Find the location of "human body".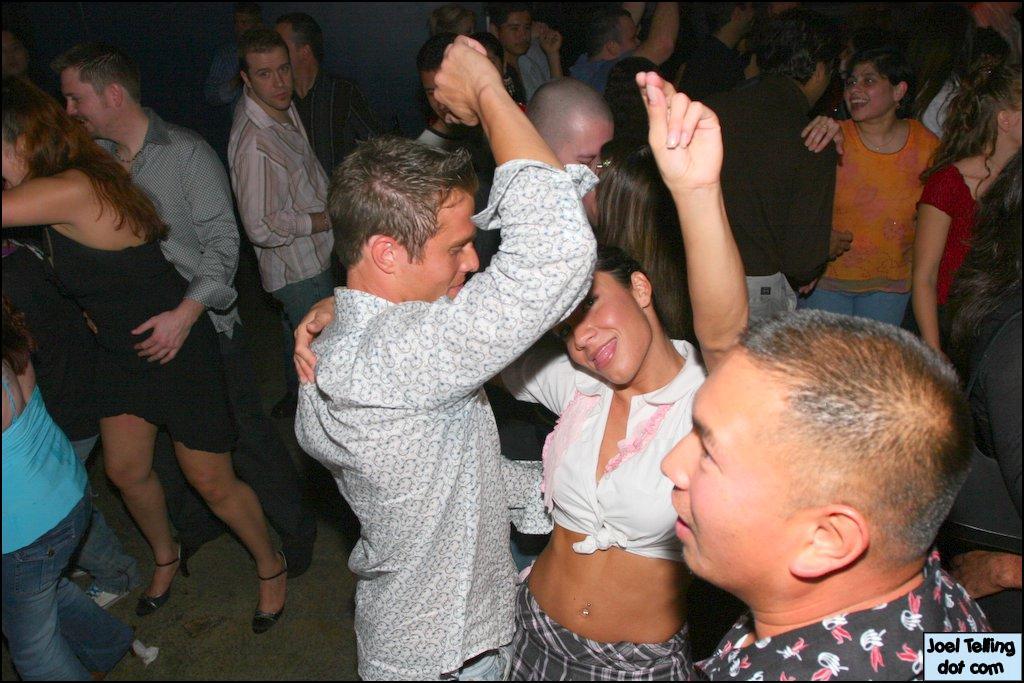
Location: rect(573, 0, 672, 99).
